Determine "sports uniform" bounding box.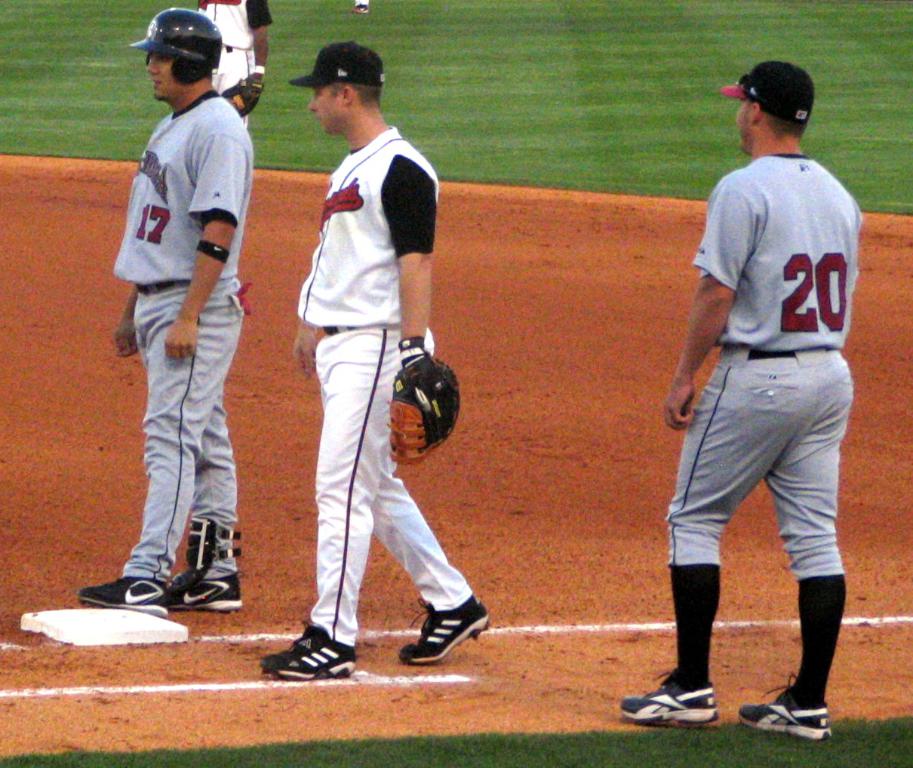
Determined: (194, 0, 271, 125).
